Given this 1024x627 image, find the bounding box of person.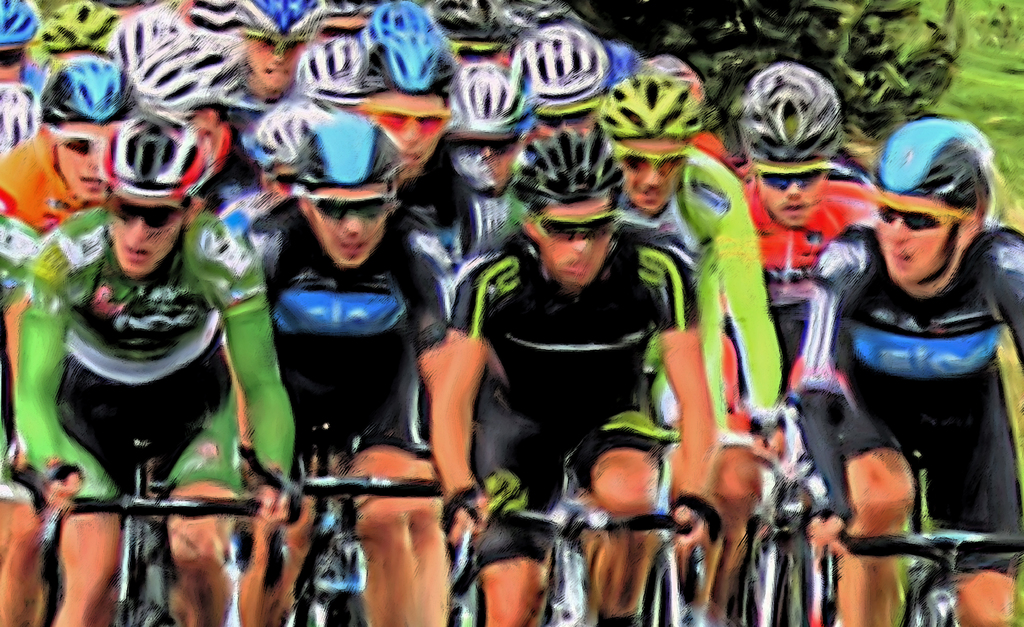
(left=436, top=122, right=725, bottom=624).
